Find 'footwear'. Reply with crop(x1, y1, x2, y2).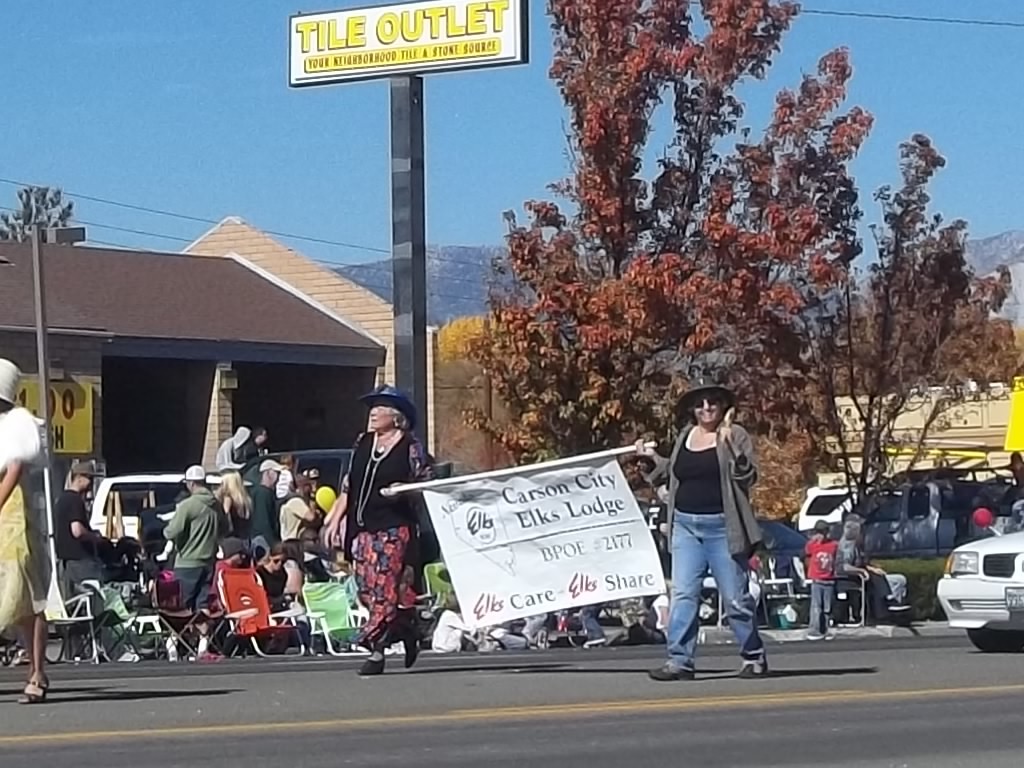
crop(649, 666, 695, 680).
